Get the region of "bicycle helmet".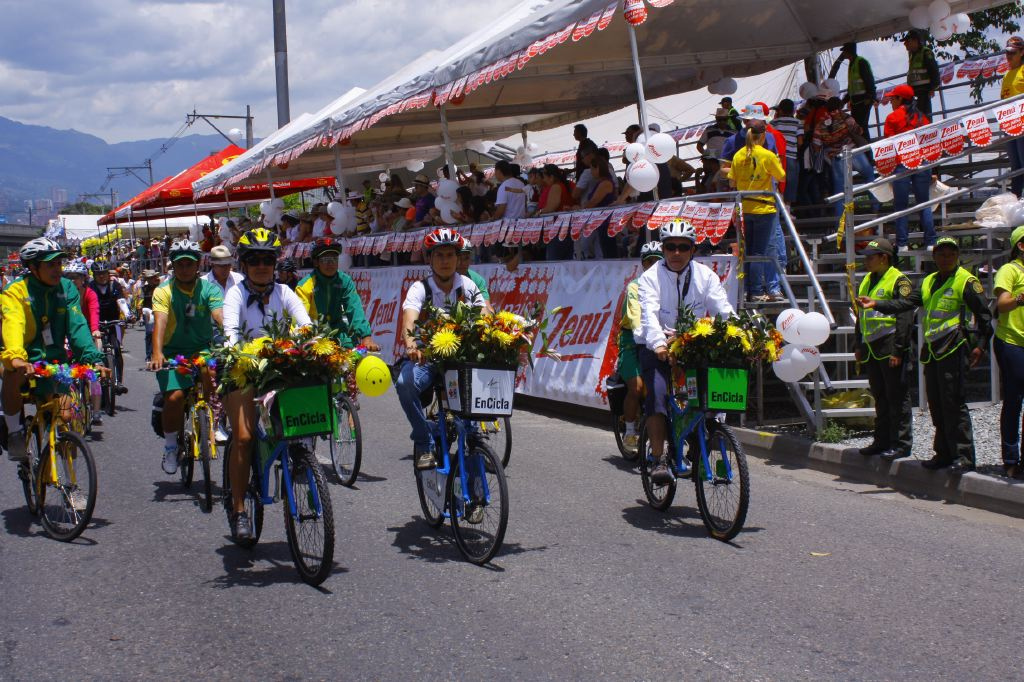
236 232 276 249.
